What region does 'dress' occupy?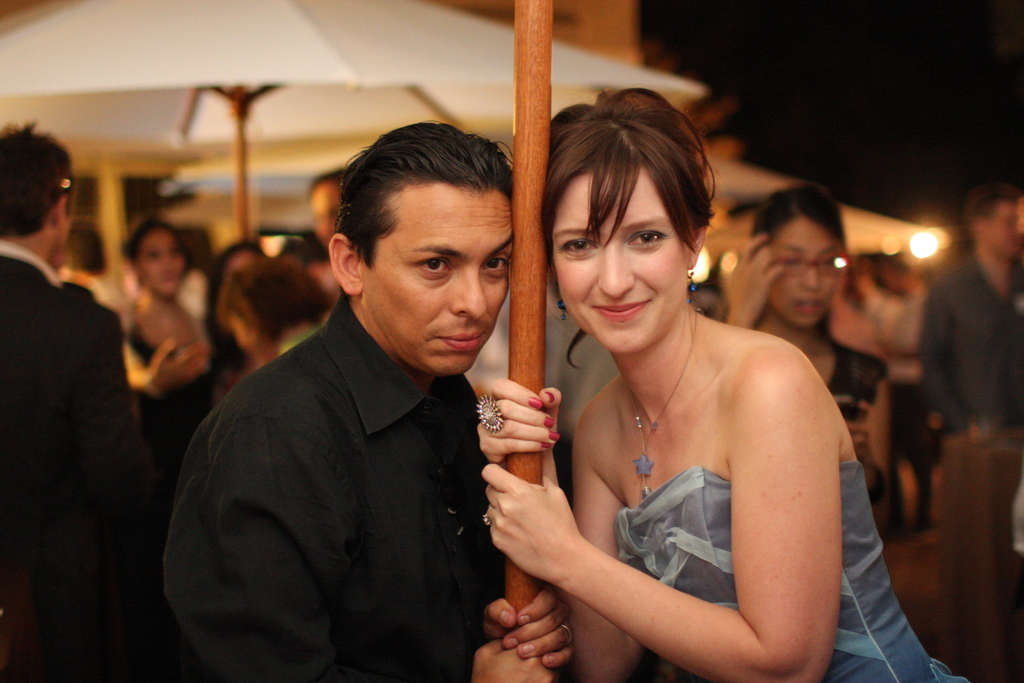
locate(614, 468, 971, 682).
